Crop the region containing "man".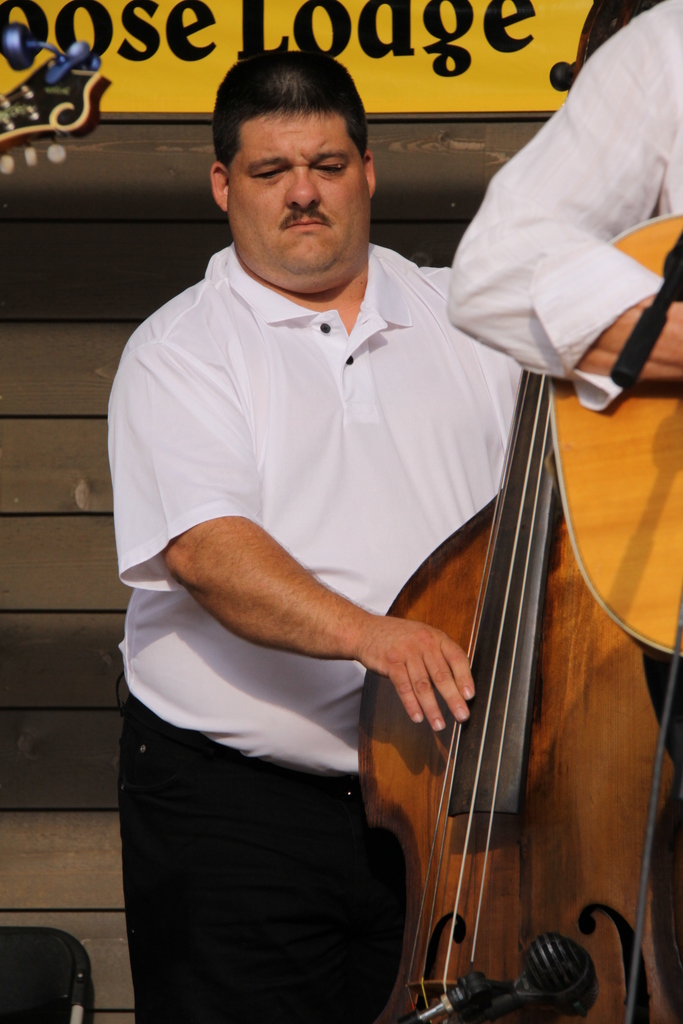
Crop region: pyautogui.locateOnScreen(145, 44, 554, 1023).
